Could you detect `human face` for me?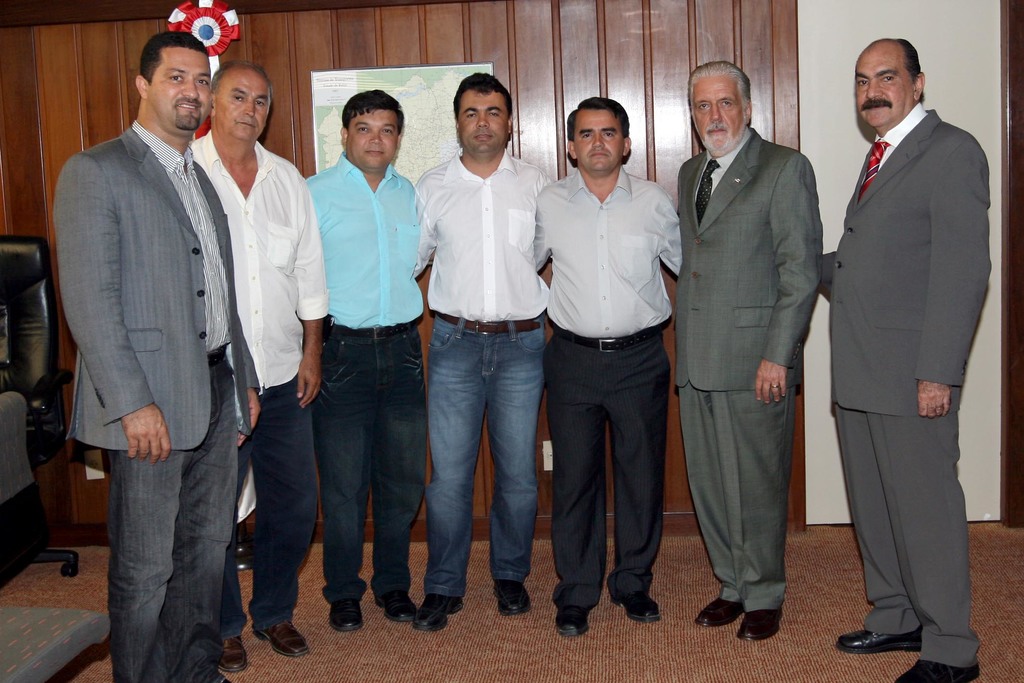
Detection result: (x1=458, y1=88, x2=513, y2=164).
